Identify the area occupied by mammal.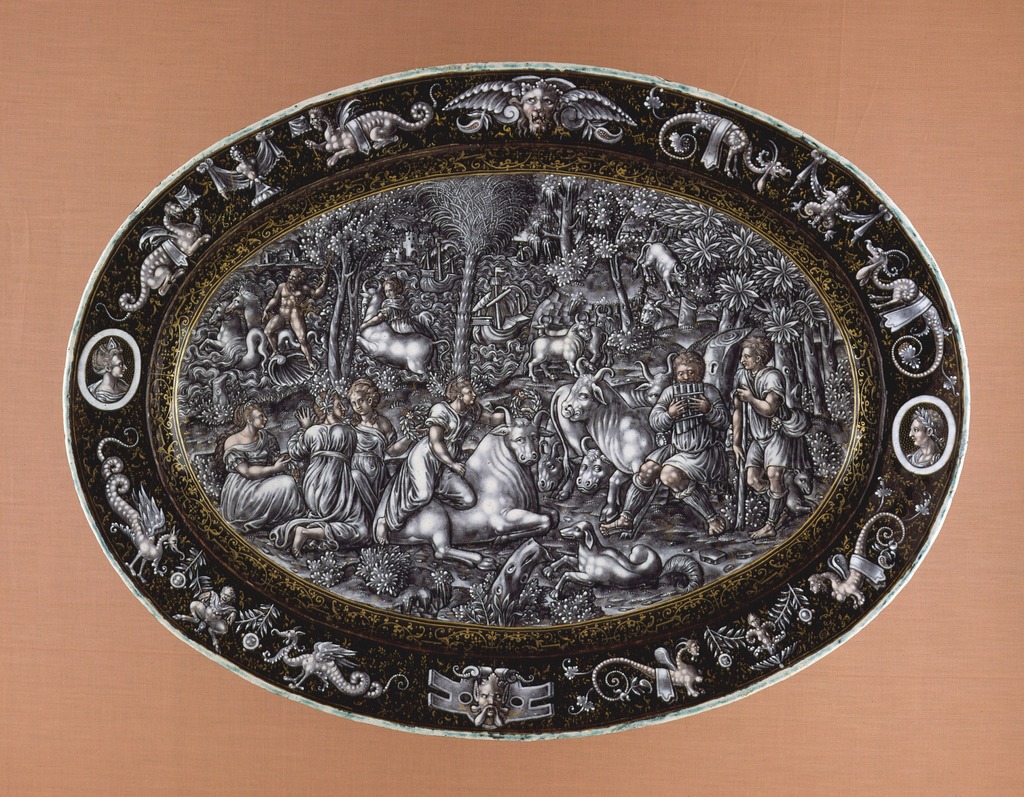
Area: crop(905, 407, 948, 466).
